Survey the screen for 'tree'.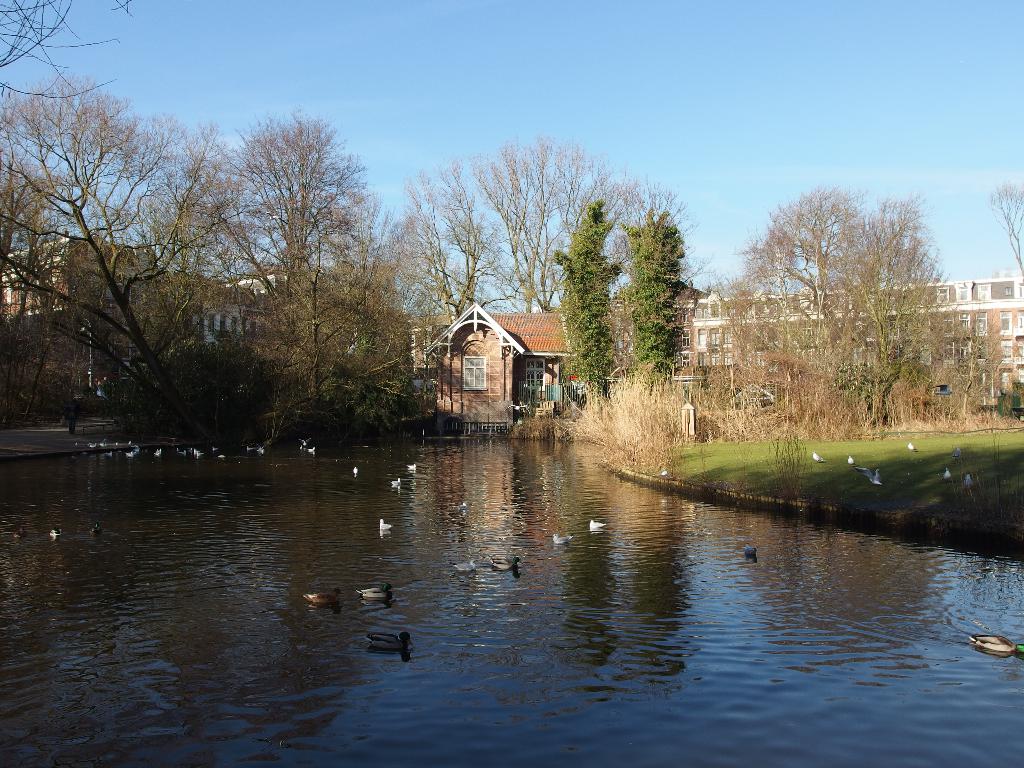
Survey found: (0, 74, 256, 440).
